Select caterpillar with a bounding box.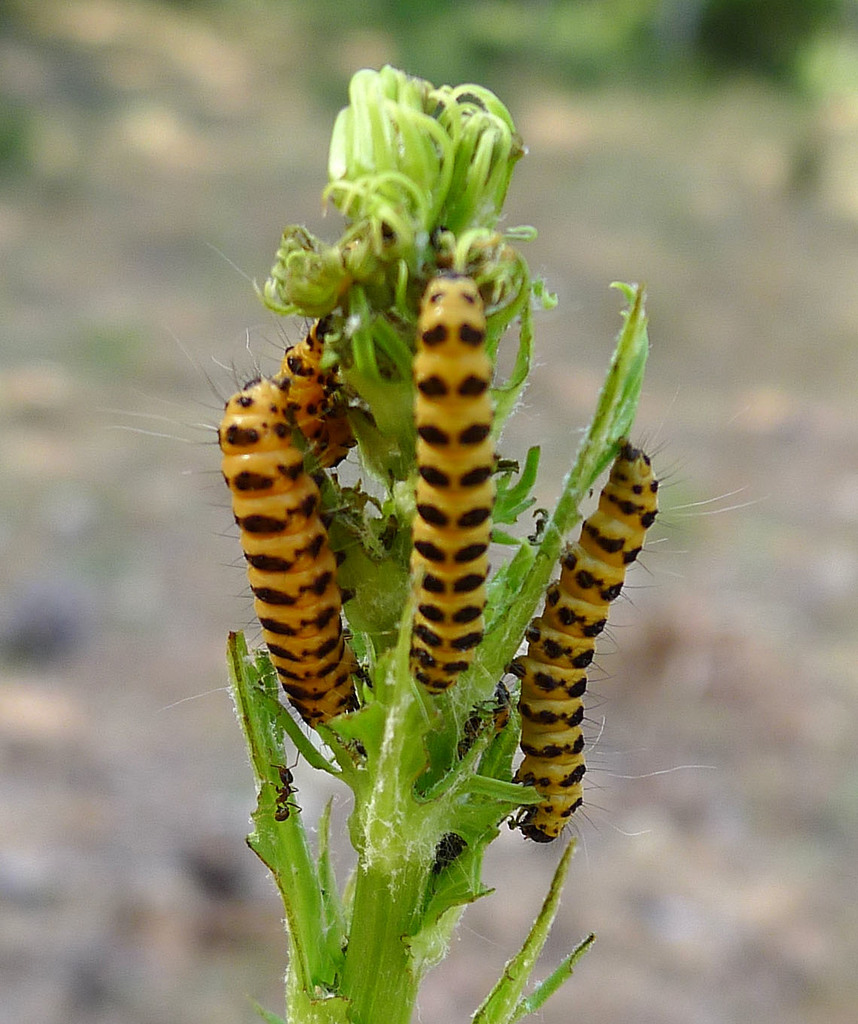
rect(408, 269, 497, 696).
